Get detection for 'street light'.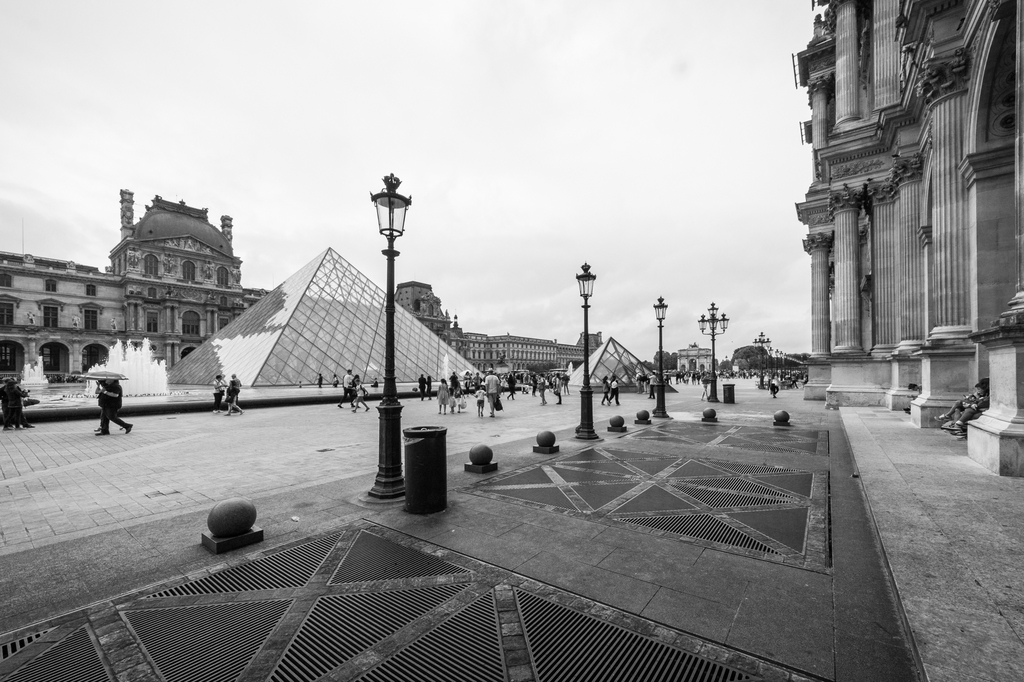
Detection: [749,324,774,393].
